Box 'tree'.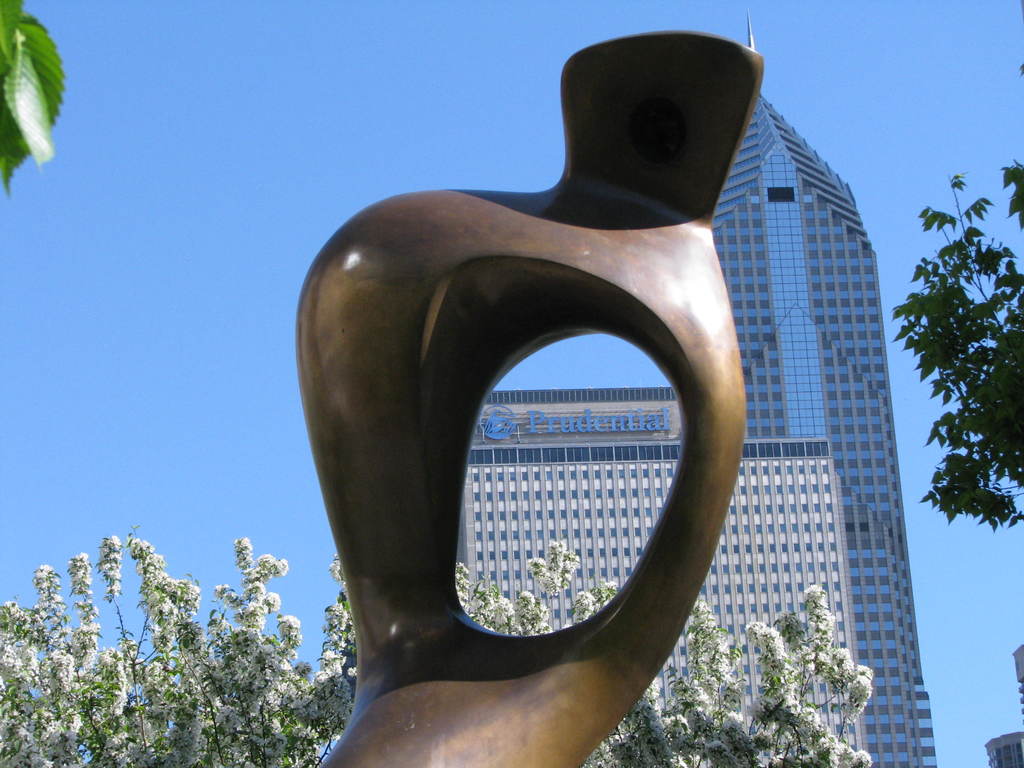
box=[911, 144, 1012, 605].
